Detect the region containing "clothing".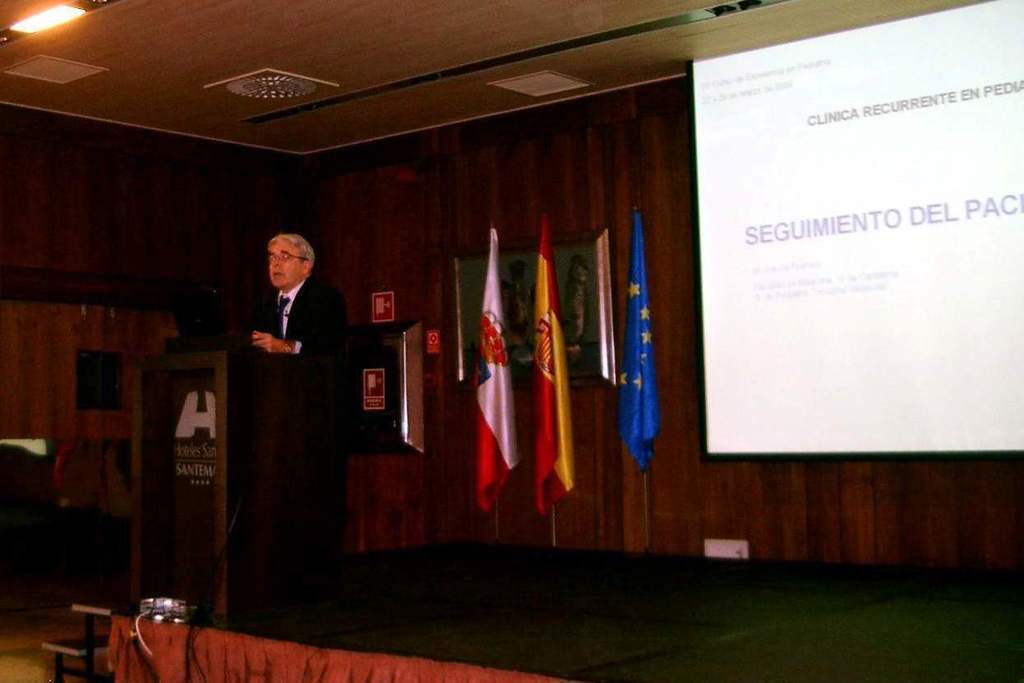
rect(245, 268, 365, 395).
